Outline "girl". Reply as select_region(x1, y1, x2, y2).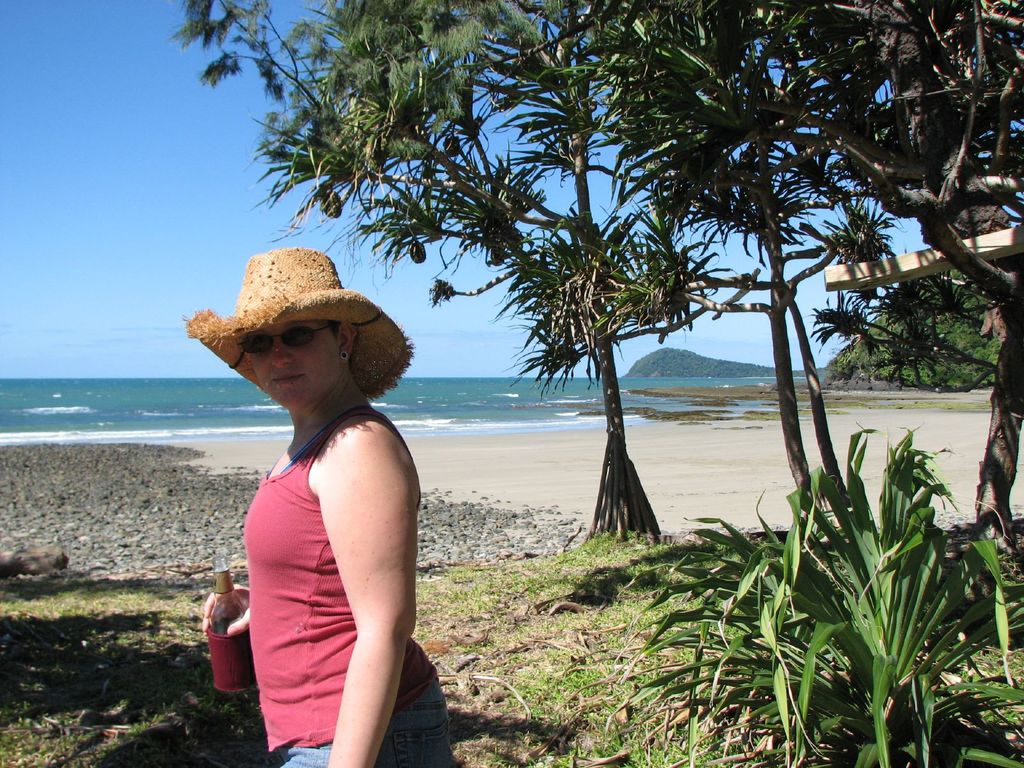
select_region(184, 248, 454, 767).
